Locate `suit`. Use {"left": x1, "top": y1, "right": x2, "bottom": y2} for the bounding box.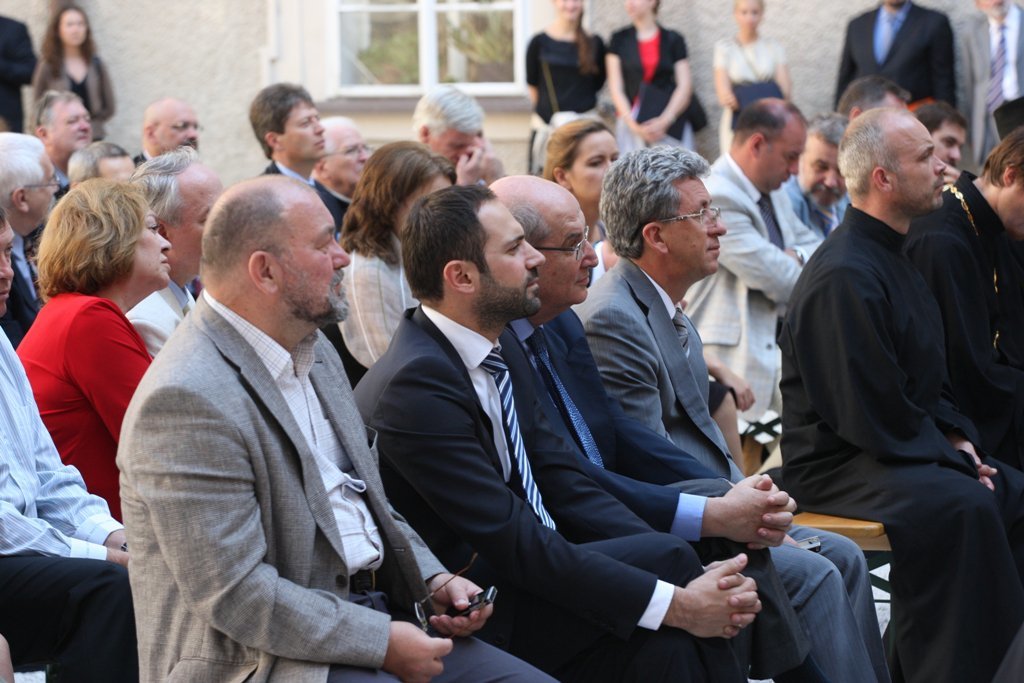
{"left": 123, "top": 285, "right": 547, "bottom": 682}.
